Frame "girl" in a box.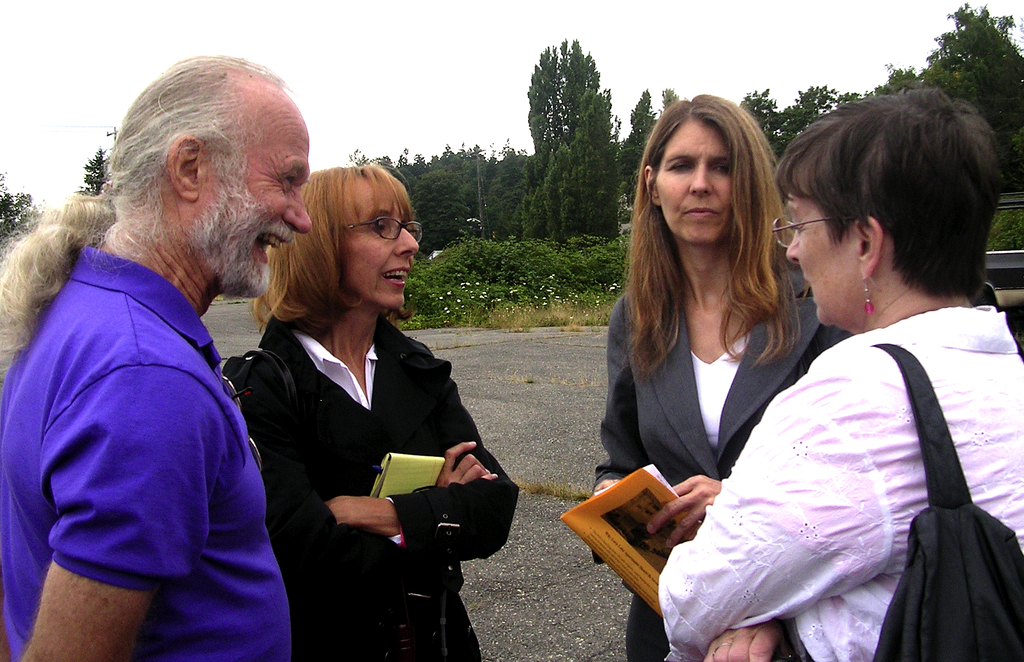
box(585, 92, 856, 661).
